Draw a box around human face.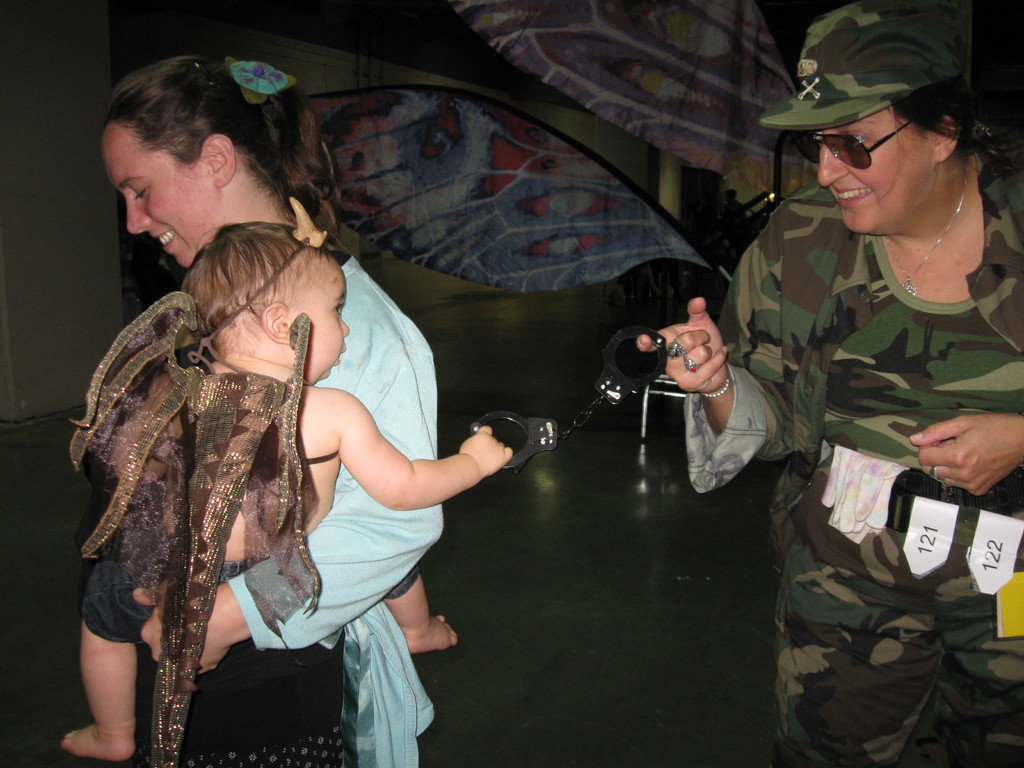
808,113,932,227.
